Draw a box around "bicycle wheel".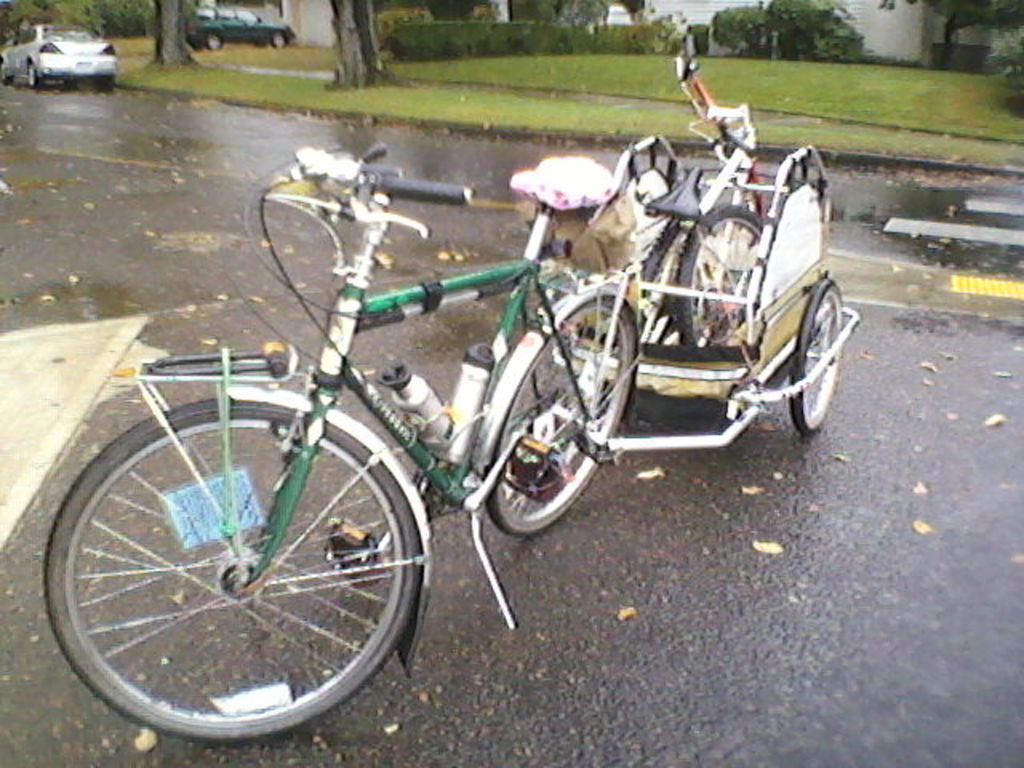
region(46, 394, 422, 742).
